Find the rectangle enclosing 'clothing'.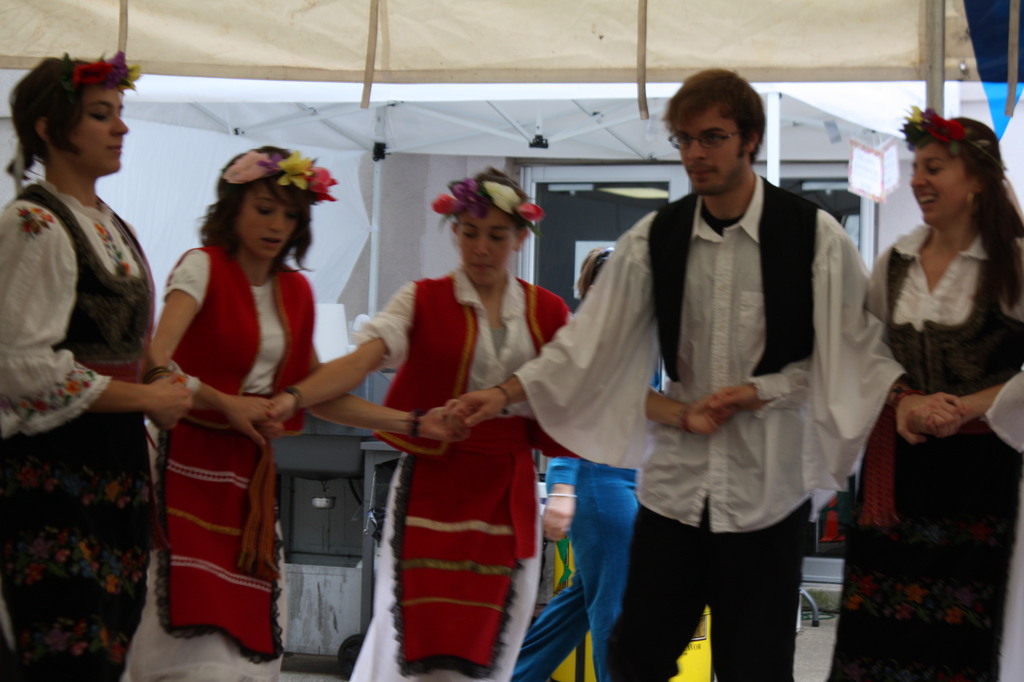
340,259,579,678.
